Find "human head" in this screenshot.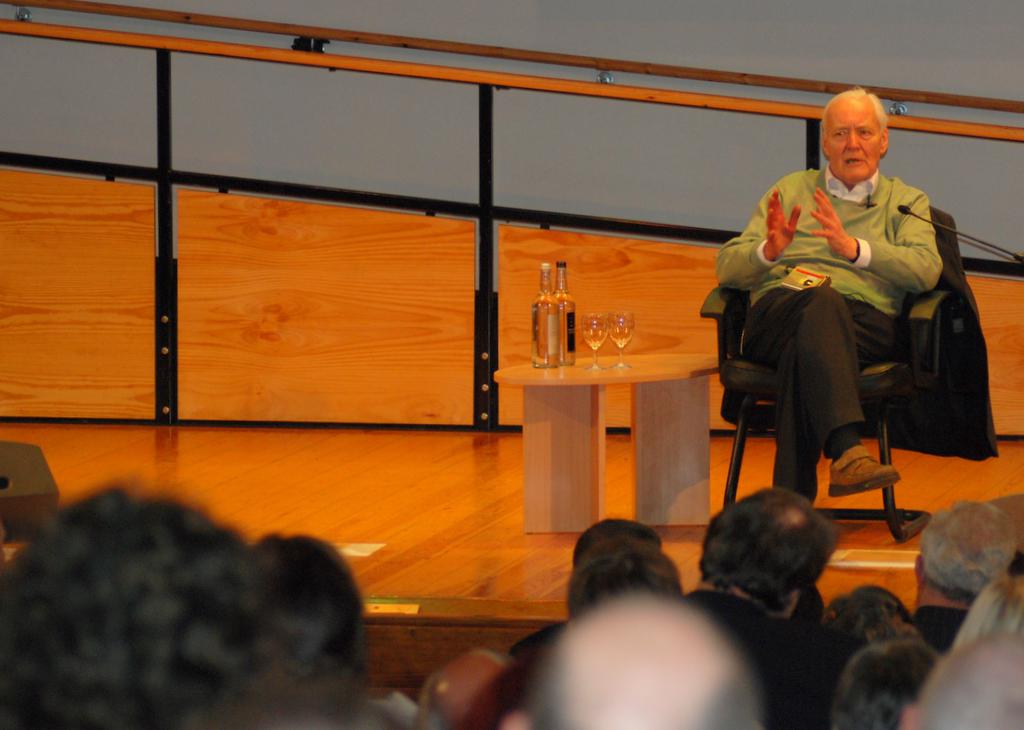
The bounding box for "human head" is [x1=571, y1=517, x2=663, y2=564].
